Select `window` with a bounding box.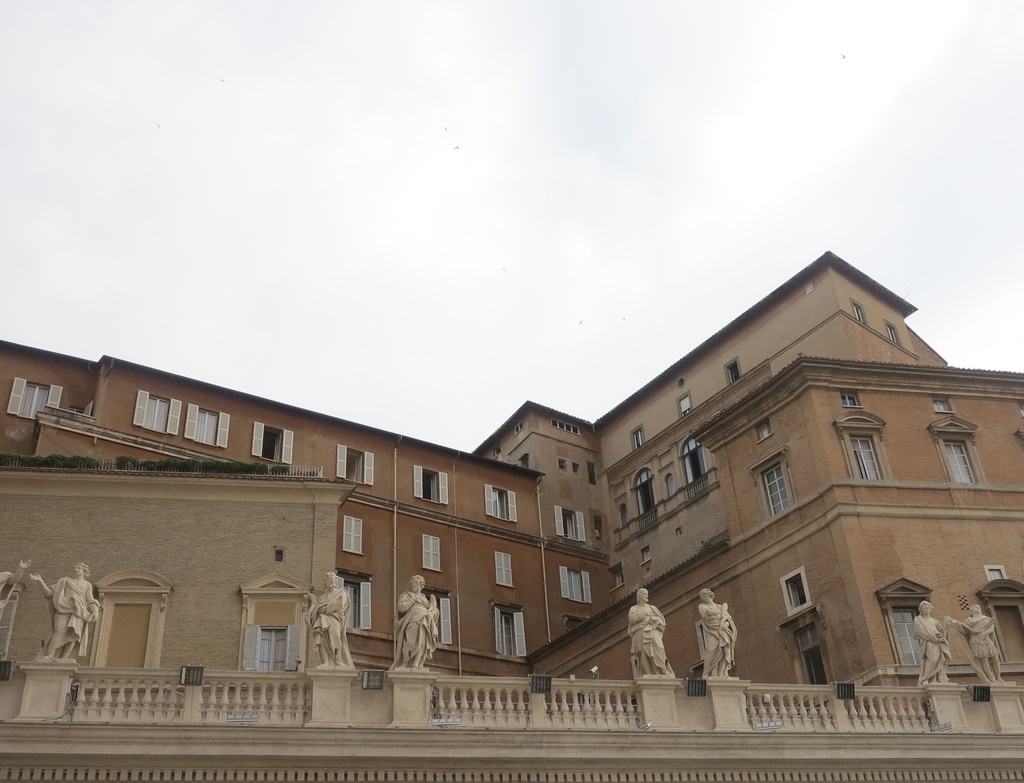
BBox(492, 604, 527, 661).
